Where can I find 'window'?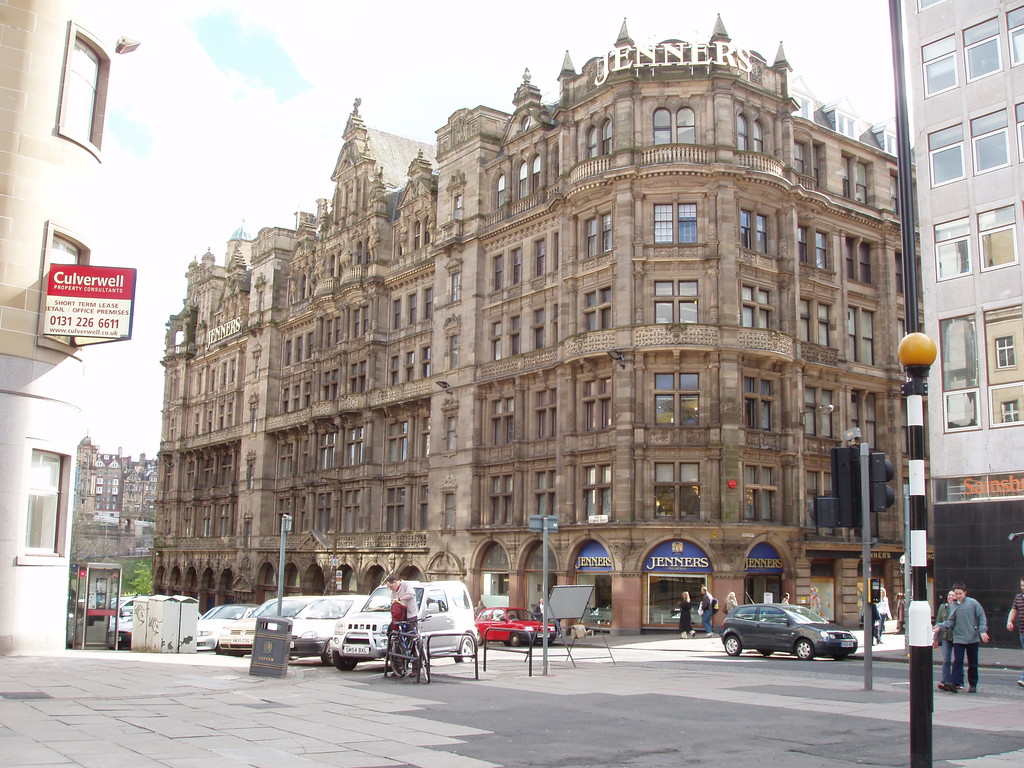
You can find it at detection(650, 104, 699, 150).
